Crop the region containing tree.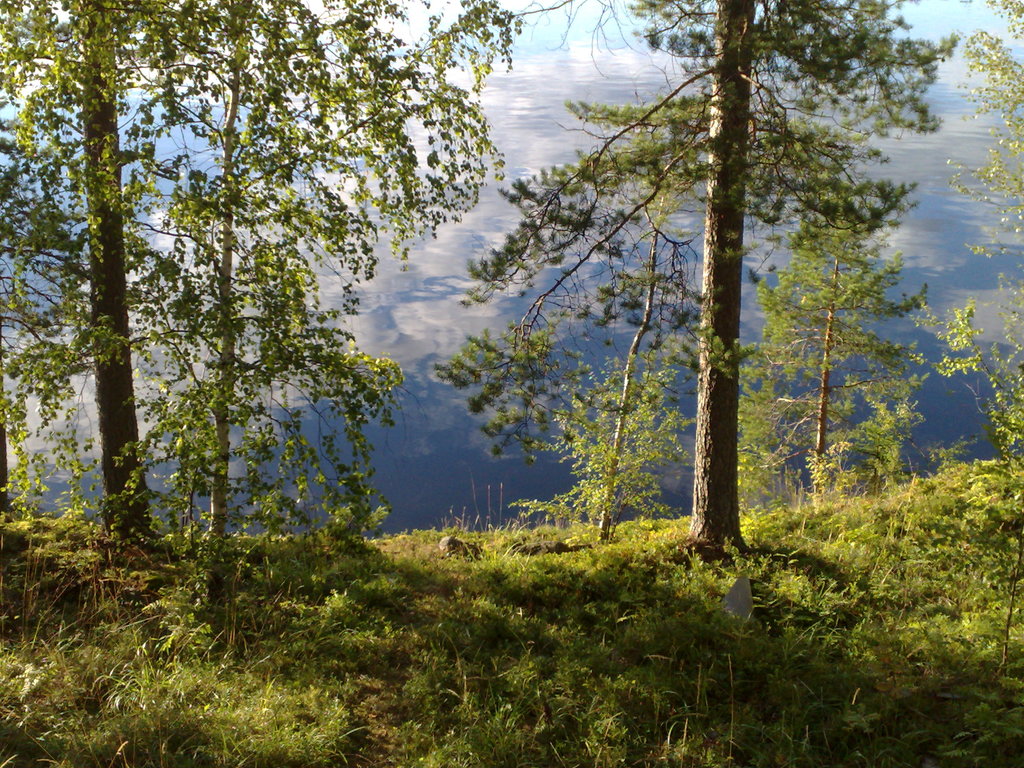
Crop region: pyautogui.locateOnScreen(511, 106, 731, 543).
